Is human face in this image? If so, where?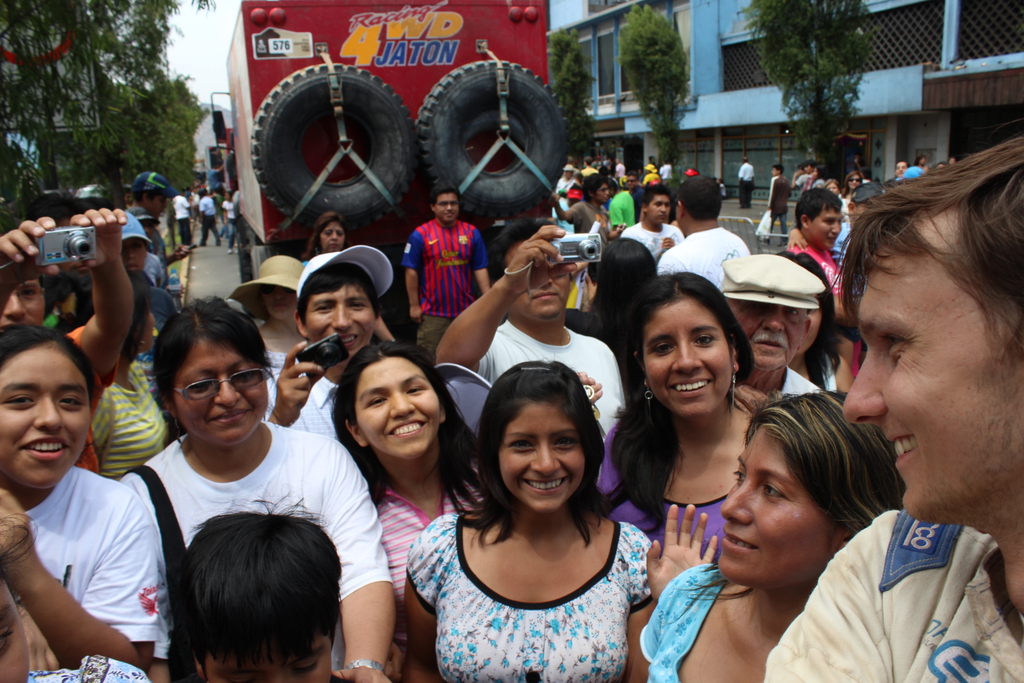
Yes, at <box>496,395,586,514</box>.
